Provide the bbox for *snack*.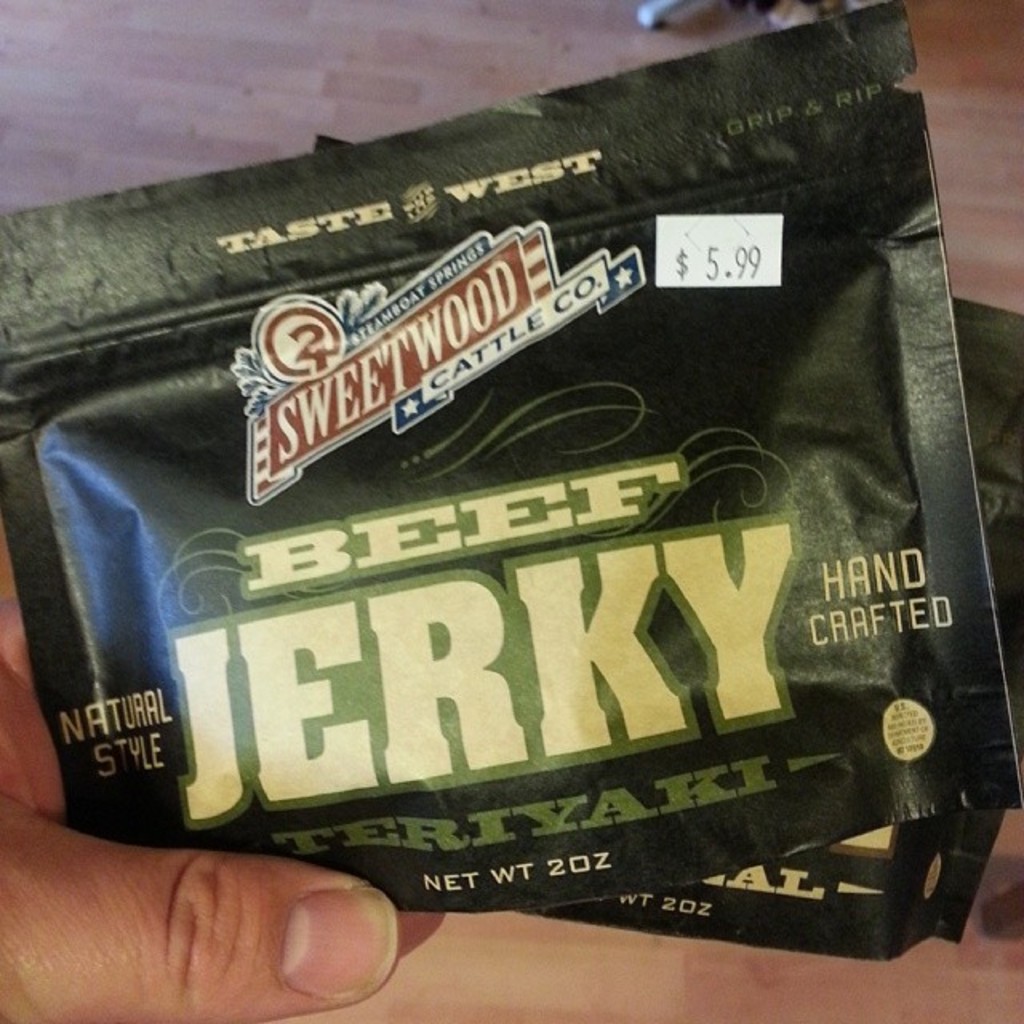
(24,262,925,891).
